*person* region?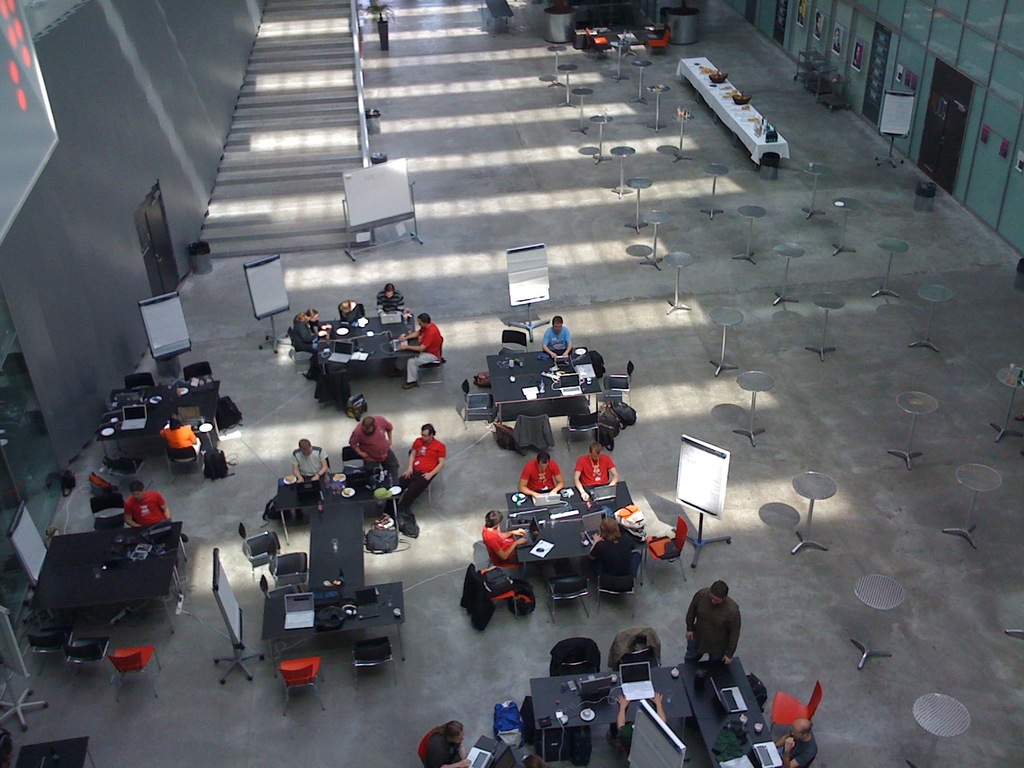
(396, 316, 440, 388)
